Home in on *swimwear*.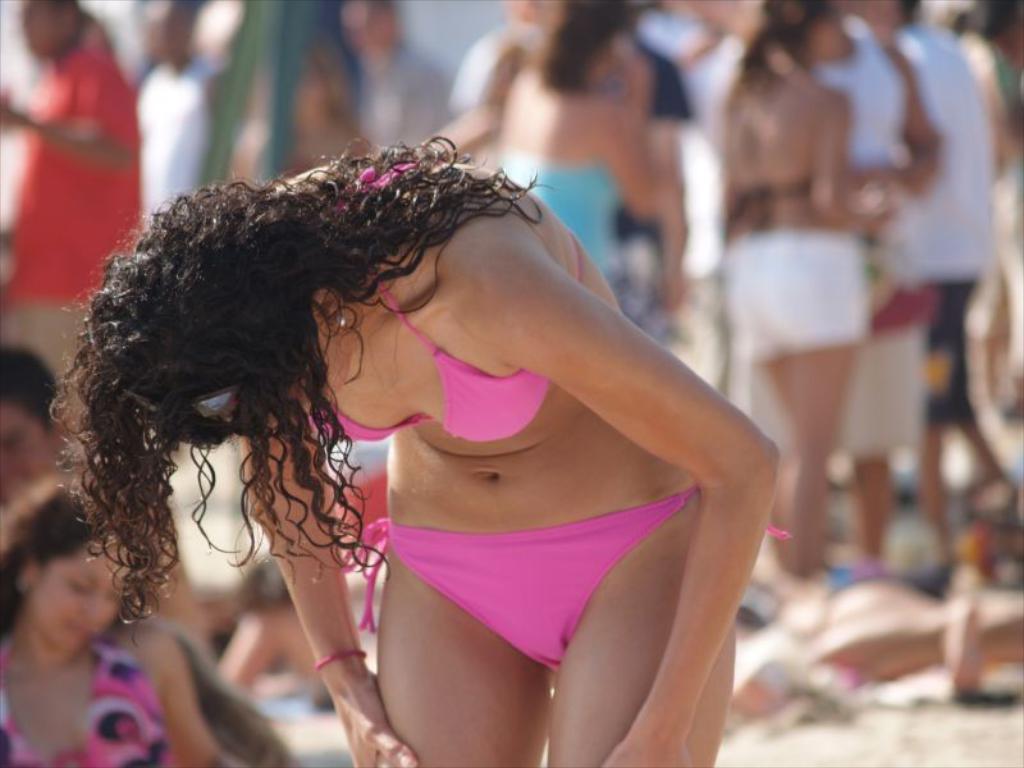
Homed in at 343, 520, 791, 669.
